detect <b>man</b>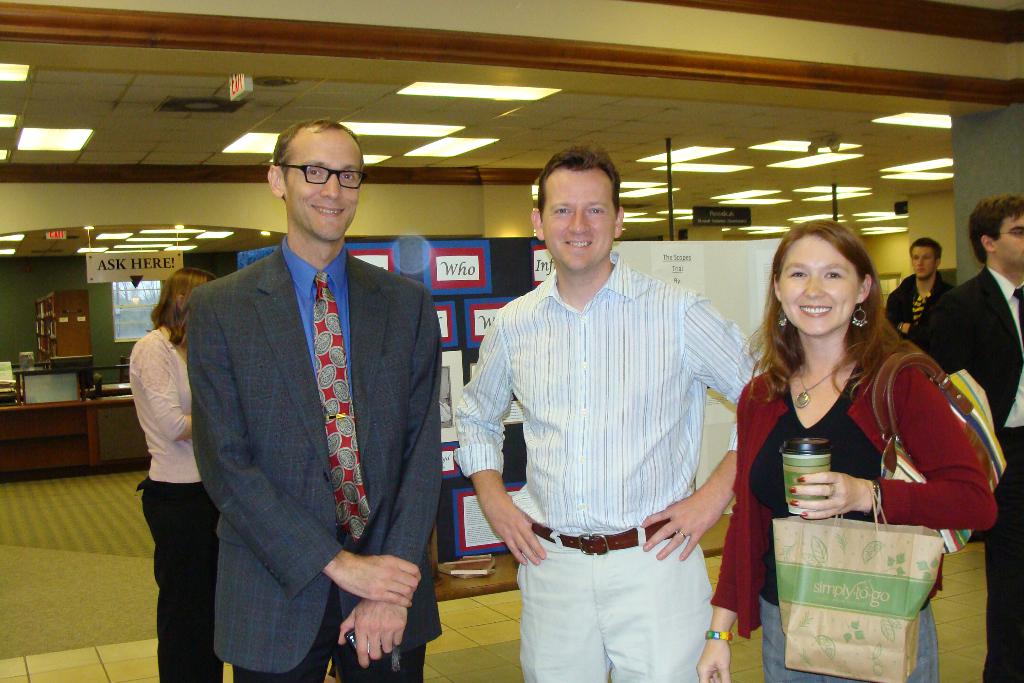
155, 105, 449, 682
